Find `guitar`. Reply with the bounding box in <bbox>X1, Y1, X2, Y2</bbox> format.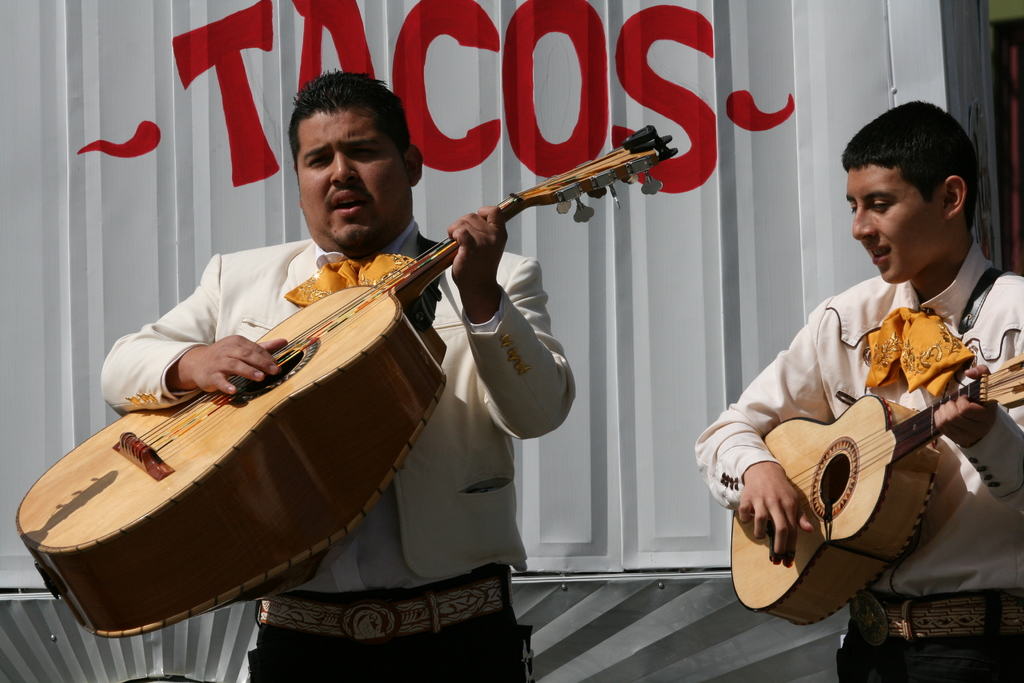
<bbox>12, 120, 685, 646</bbox>.
